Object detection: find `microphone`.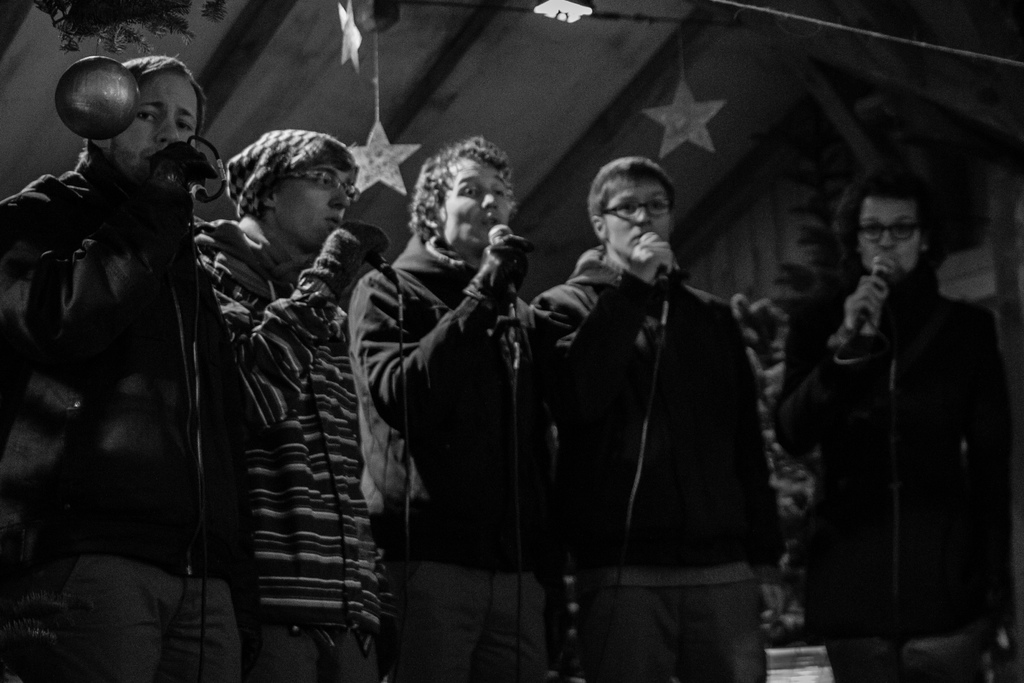
bbox=(182, 178, 211, 206).
